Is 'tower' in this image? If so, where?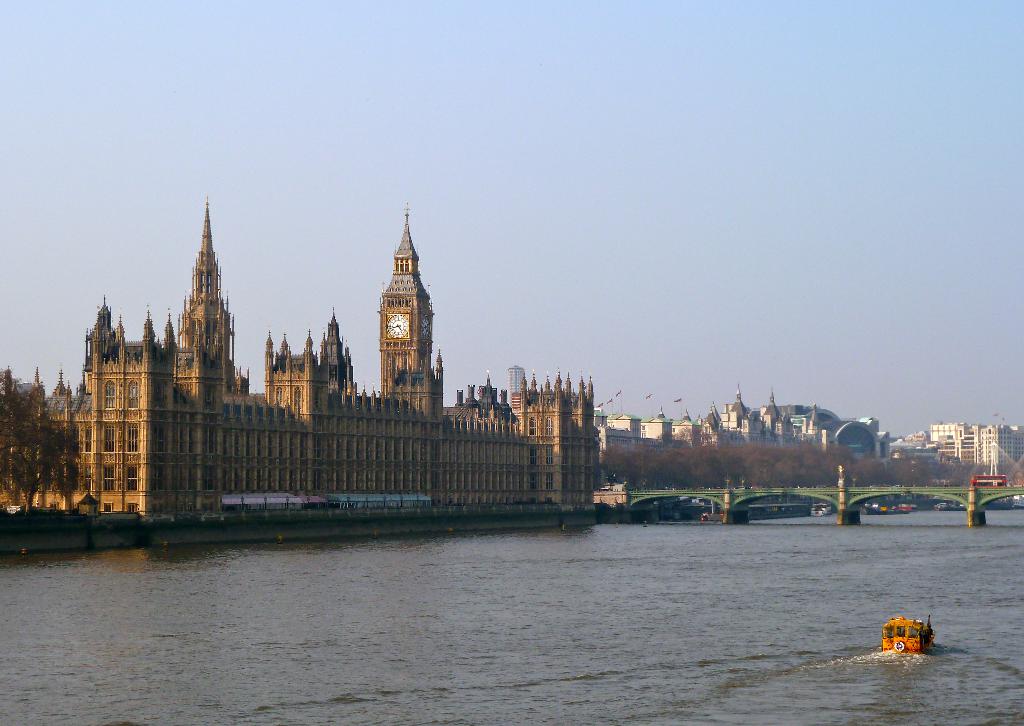
Yes, at box=[594, 368, 861, 472].
